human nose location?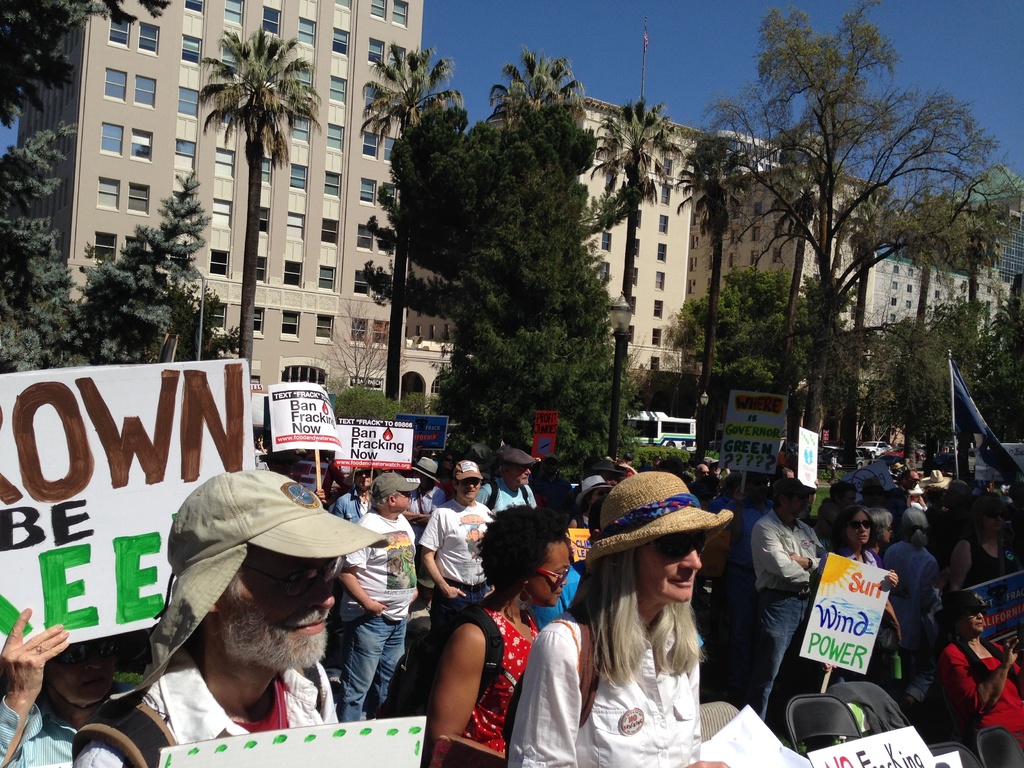
[x1=978, y1=612, x2=981, y2=617]
